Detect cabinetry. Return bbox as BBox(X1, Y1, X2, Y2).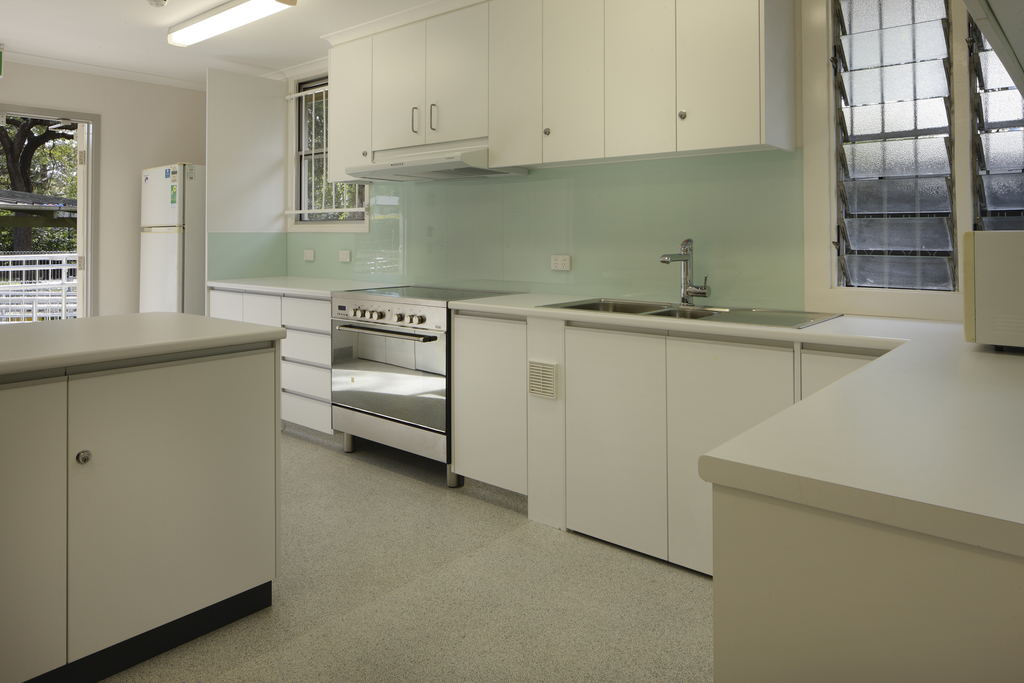
BBox(495, 0, 755, 152).
